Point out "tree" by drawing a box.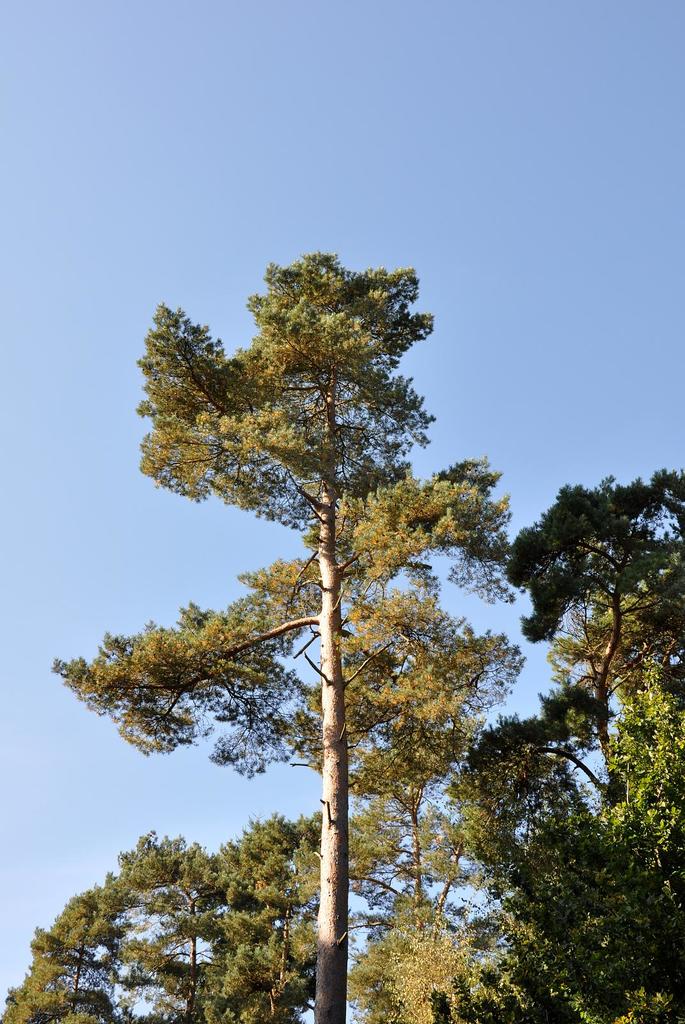
<box>103,208,547,966</box>.
